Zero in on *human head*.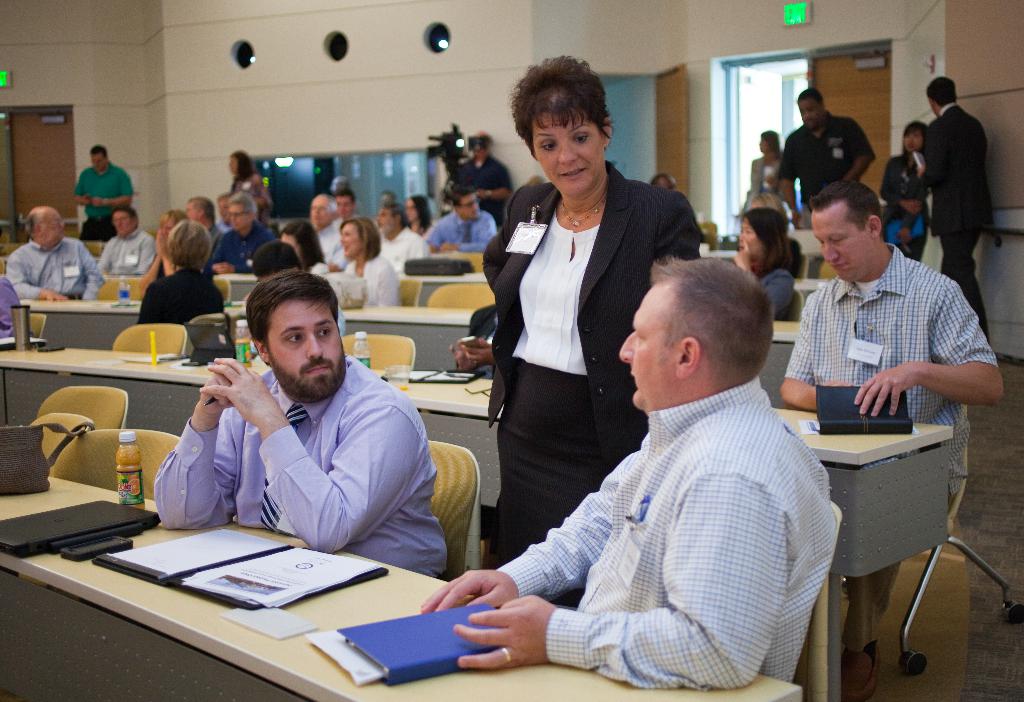
Zeroed in: 738,209,783,264.
